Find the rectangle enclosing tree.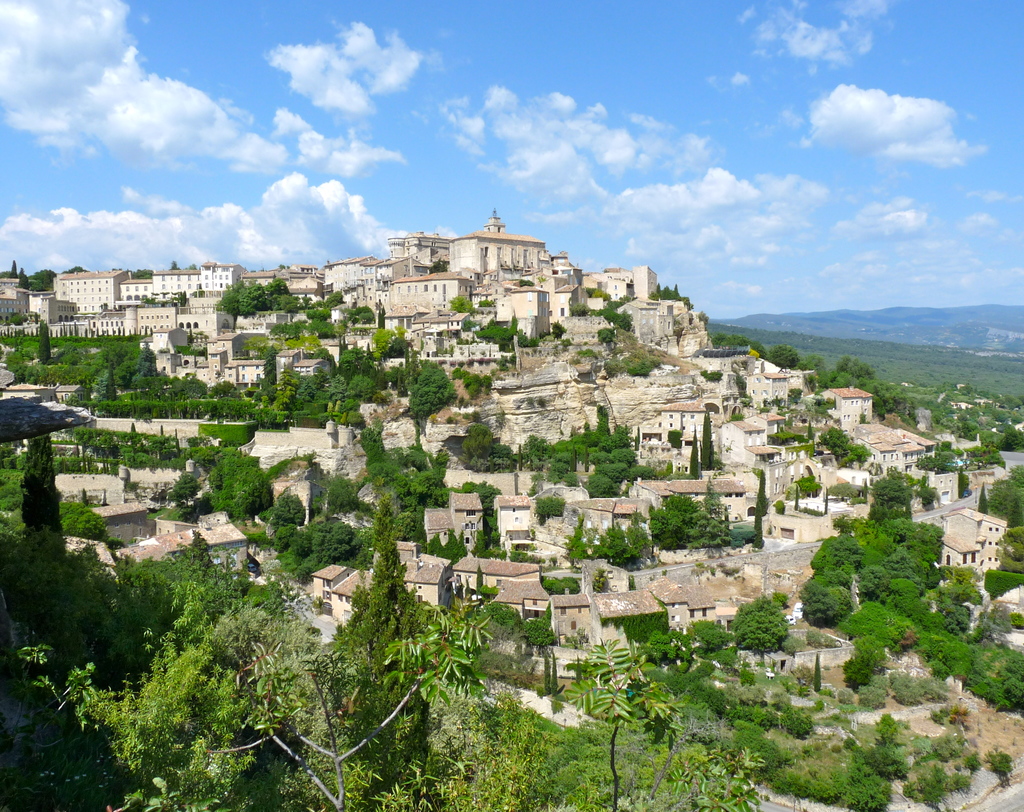
324,288,347,307.
